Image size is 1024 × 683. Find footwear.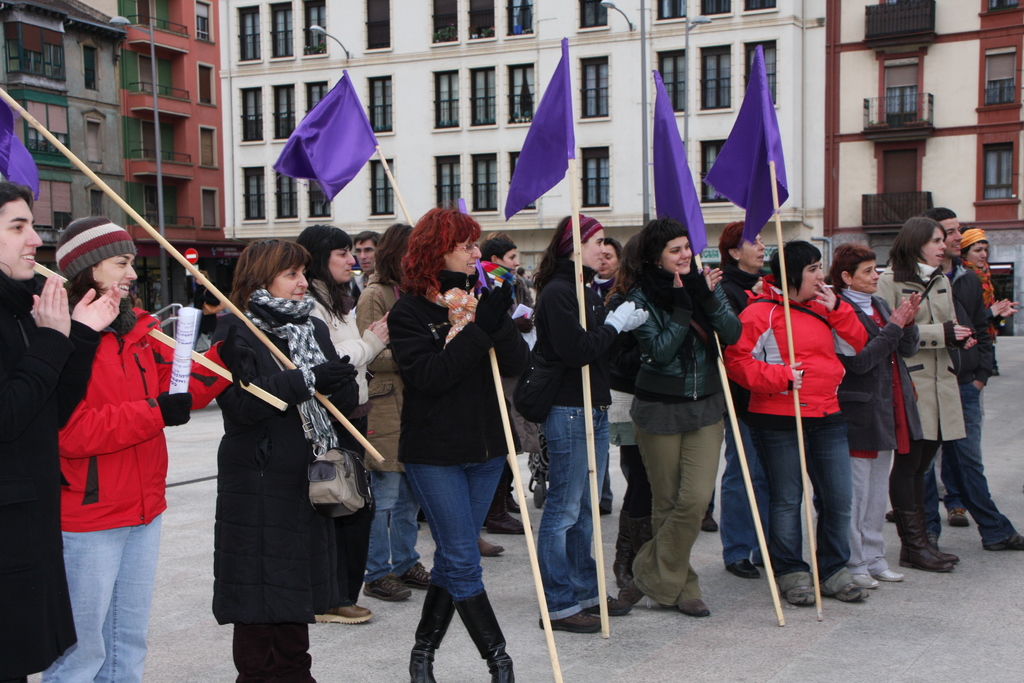
(x1=392, y1=562, x2=436, y2=591).
